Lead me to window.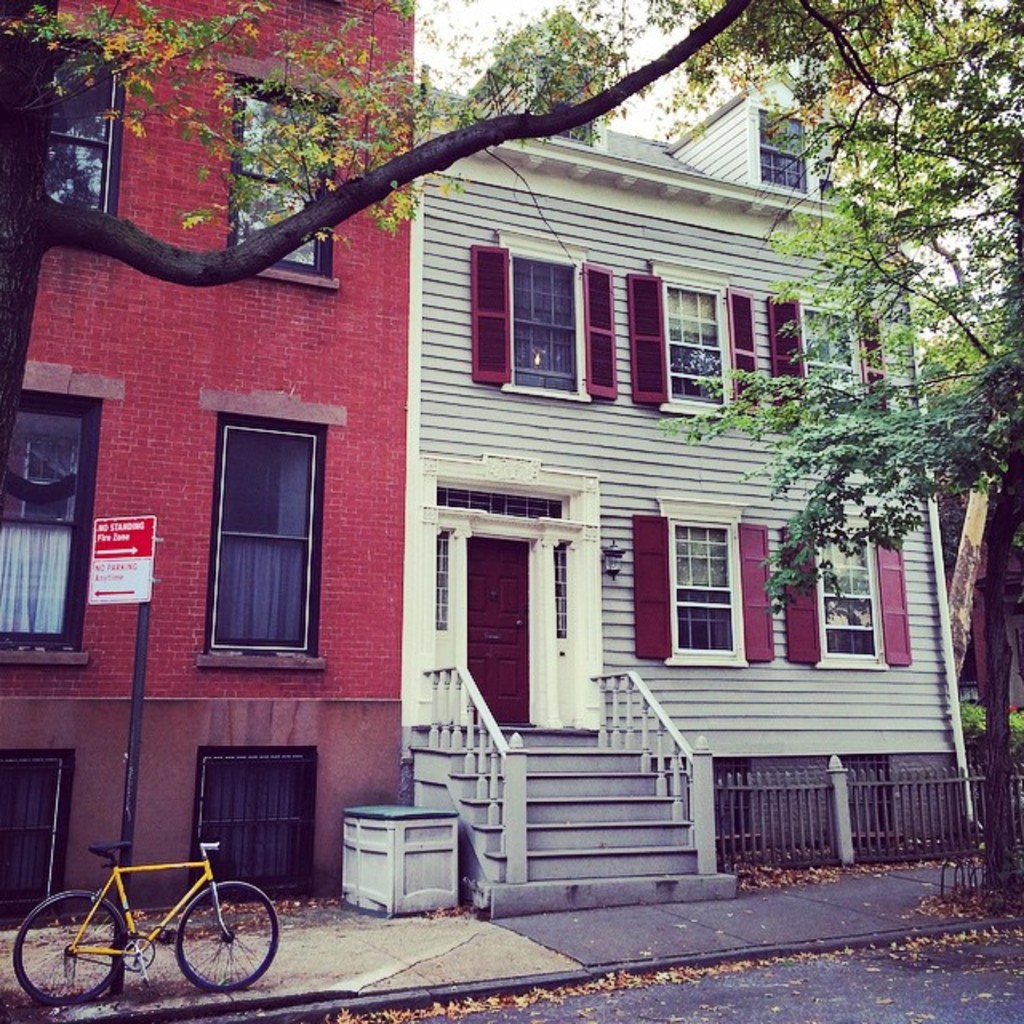
Lead to {"left": 768, "top": 282, "right": 907, "bottom": 464}.
